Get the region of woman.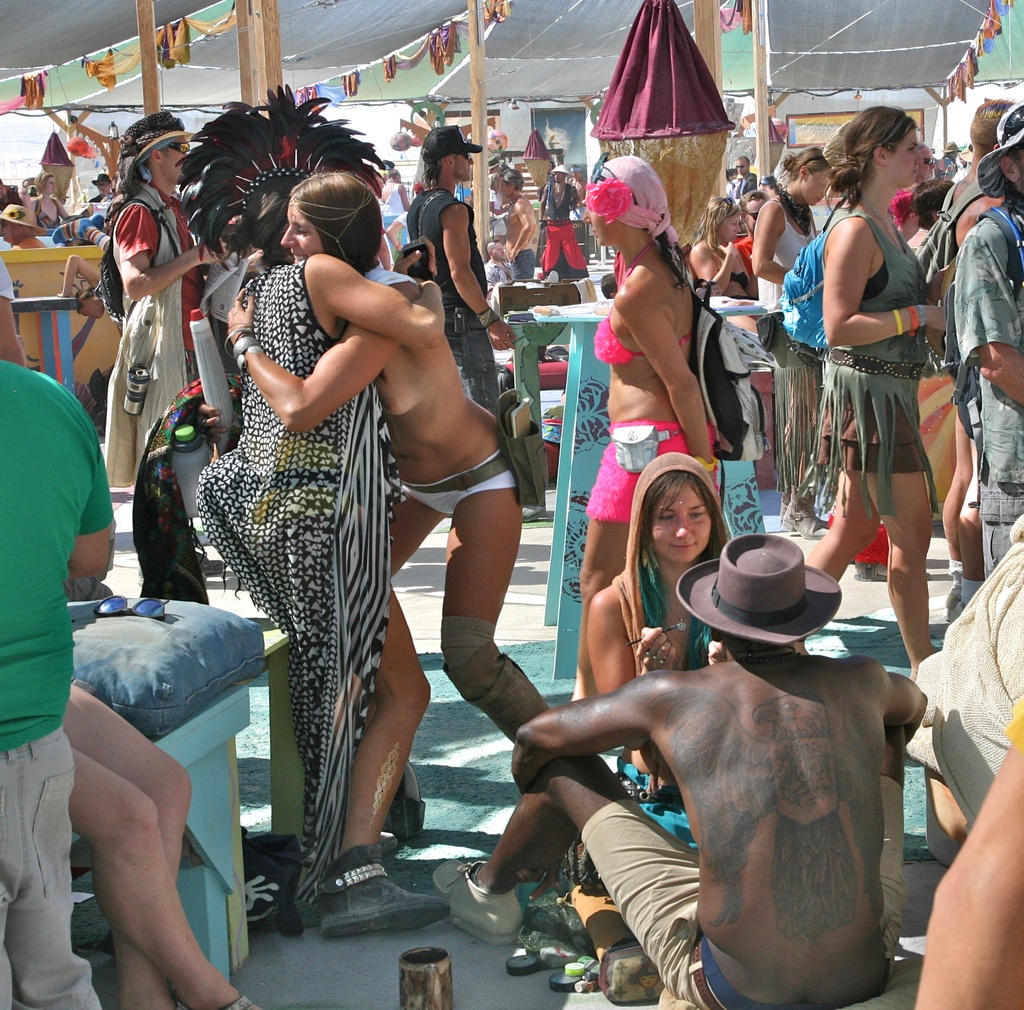
(left=225, top=173, right=549, bottom=856).
